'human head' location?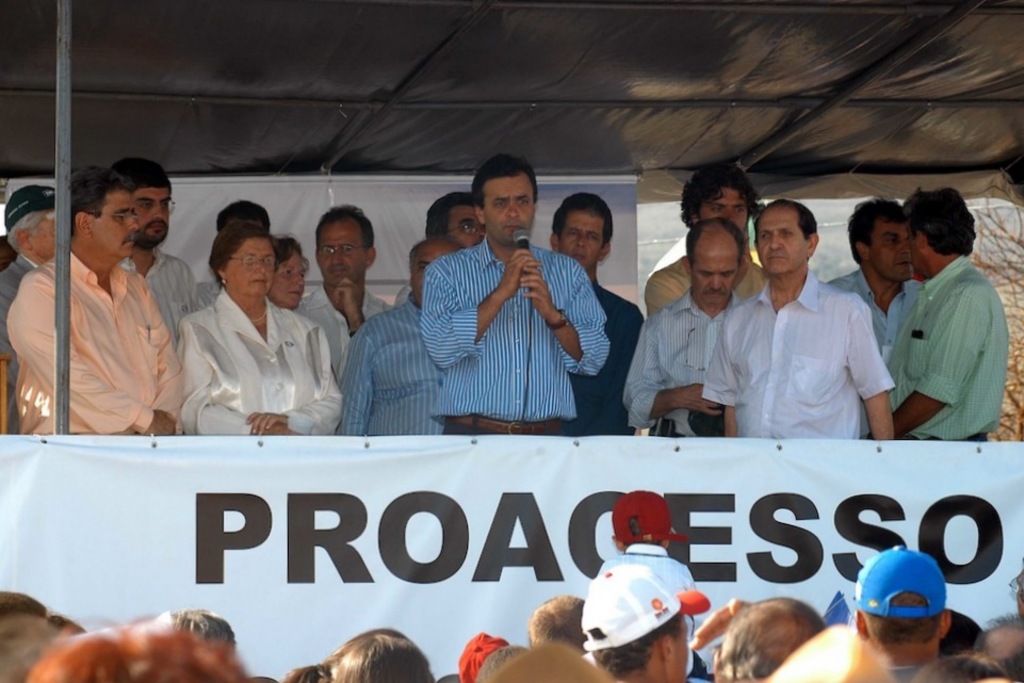
rect(679, 164, 758, 233)
